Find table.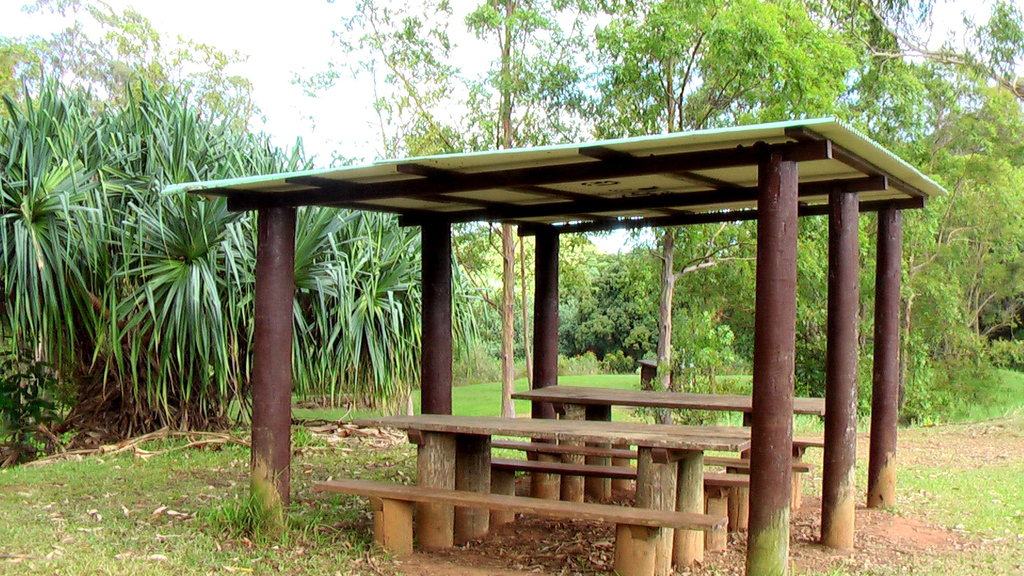
l=353, t=413, r=751, b=575.
